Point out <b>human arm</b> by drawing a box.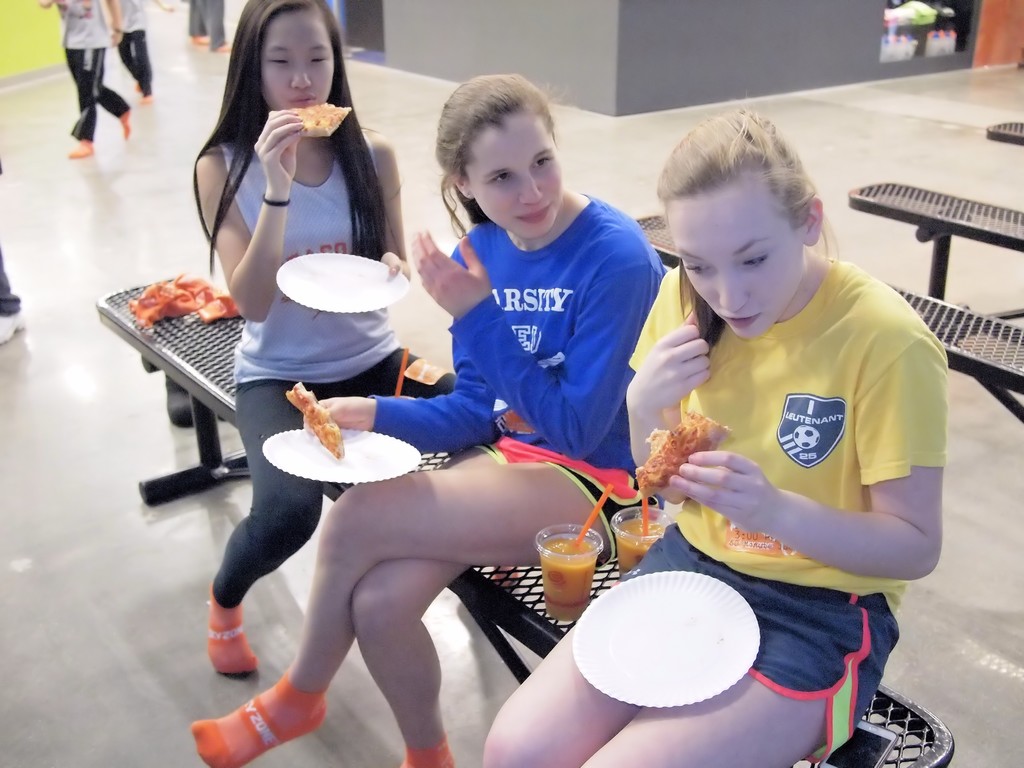
194:108:303:321.
